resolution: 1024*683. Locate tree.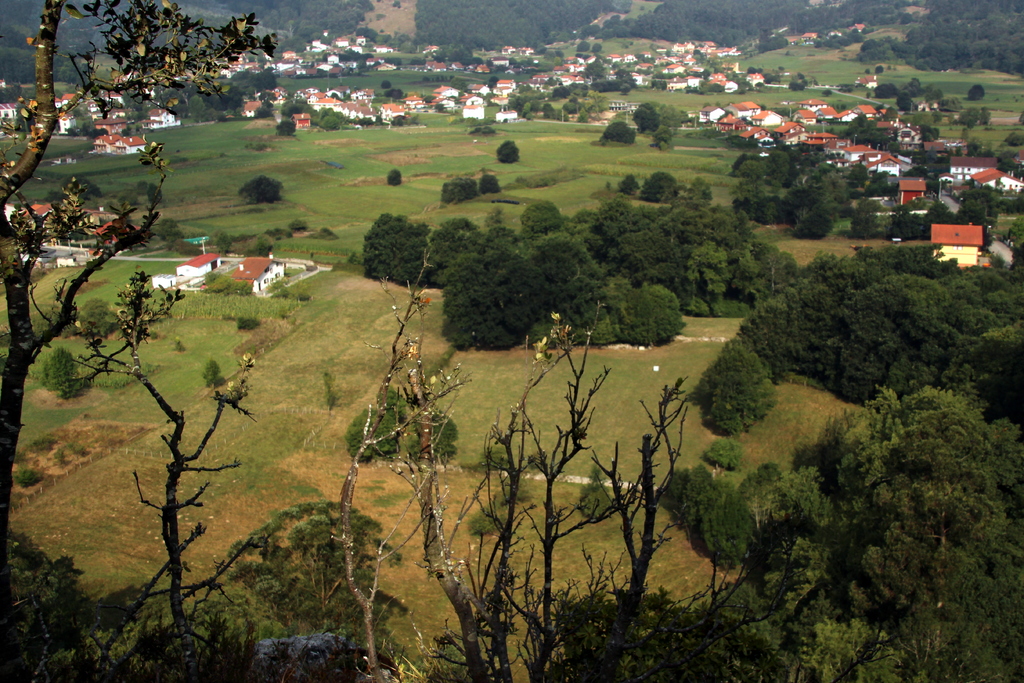
926:178:948:198.
